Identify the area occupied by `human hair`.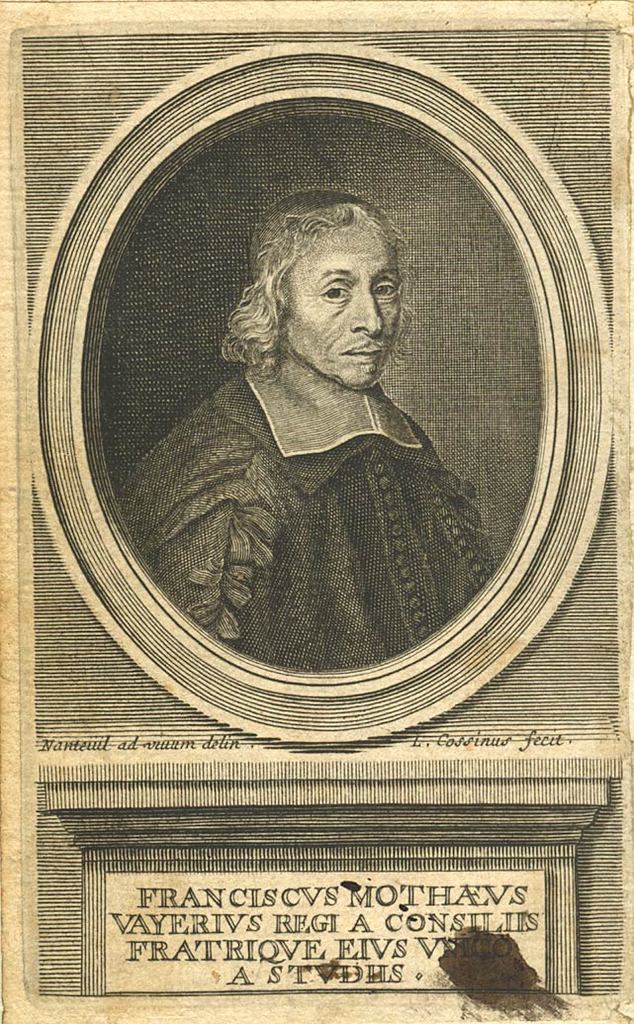
Area: 237:193:422:405.
